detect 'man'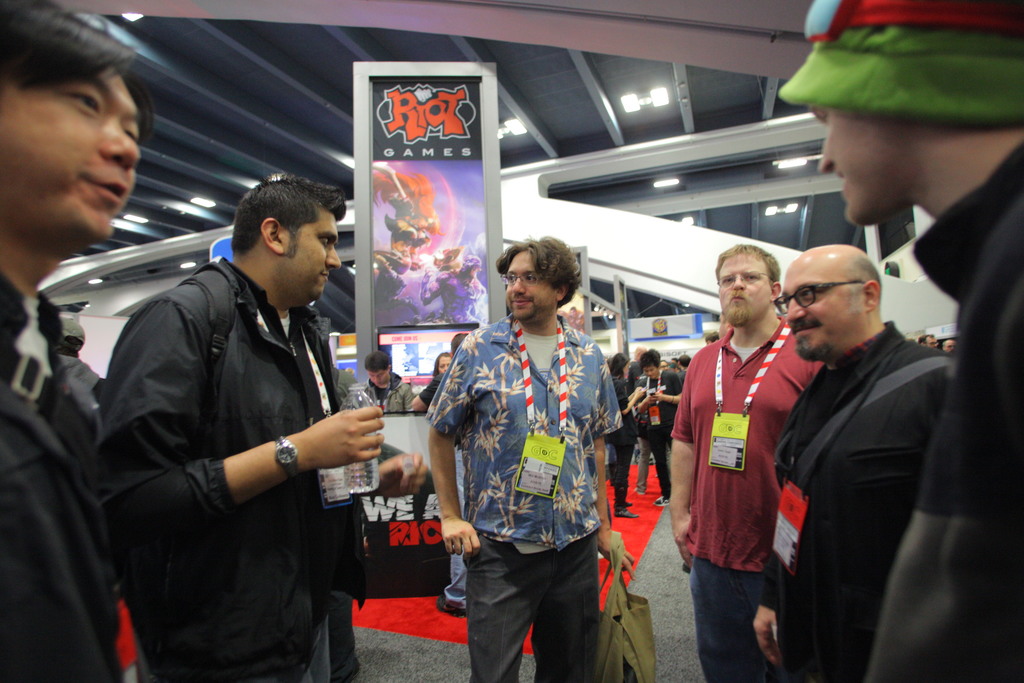
(left=778, top=0, right=1023, bottom=682)
